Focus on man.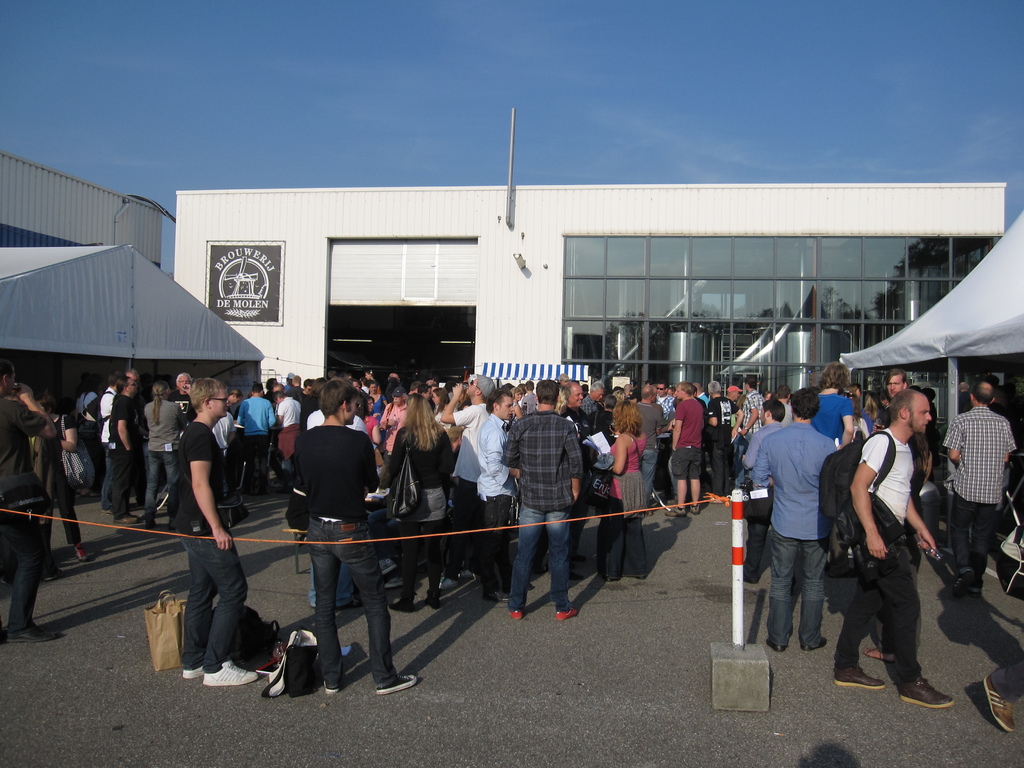
Focused at [303,383,312,407].
